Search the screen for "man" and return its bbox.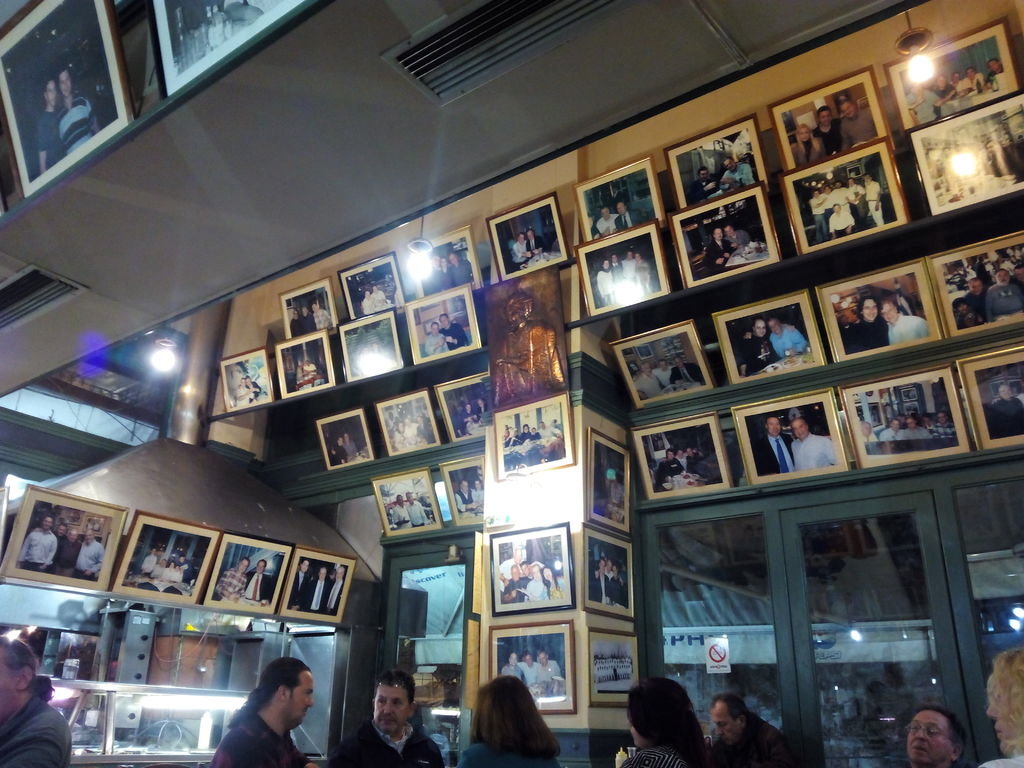
Found: <box>392,497,412,531</box>.
